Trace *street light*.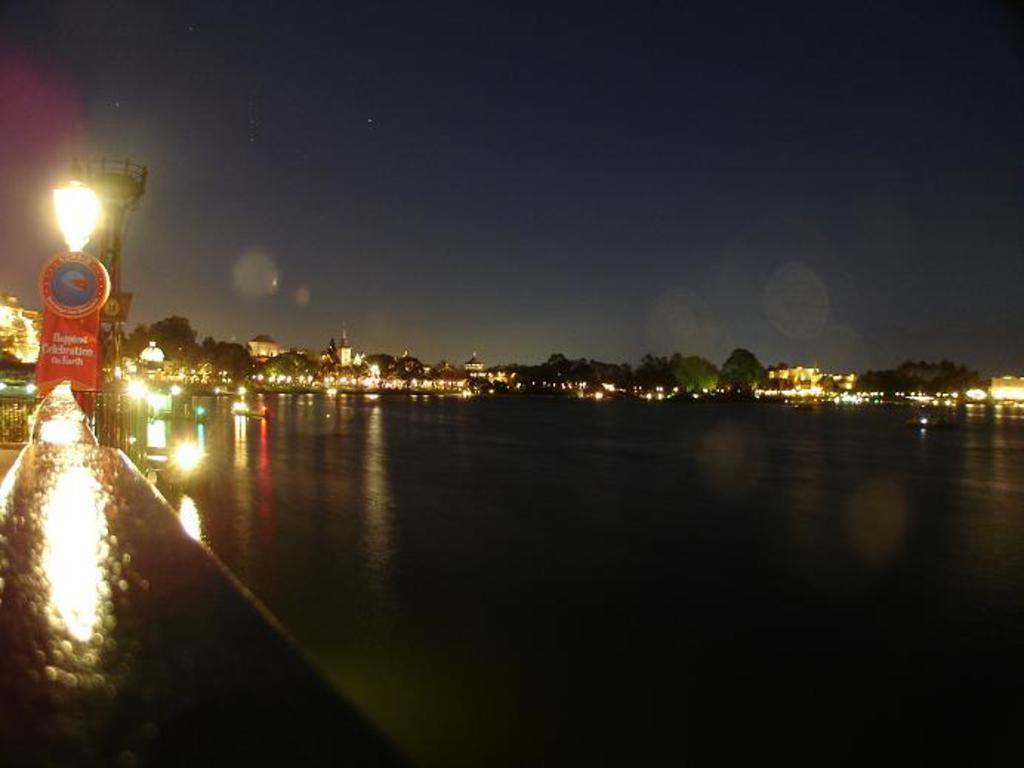
Traced to x1=52, y1=167, x2=105, y2=262.
